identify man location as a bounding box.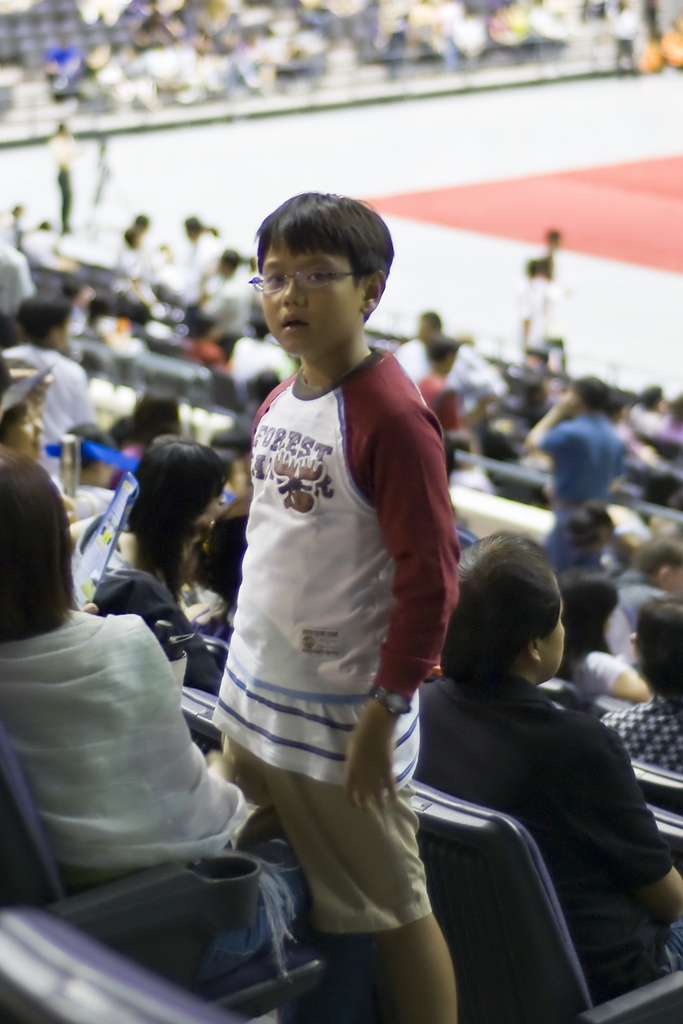
bbox=(337, 536, 676, 996).
